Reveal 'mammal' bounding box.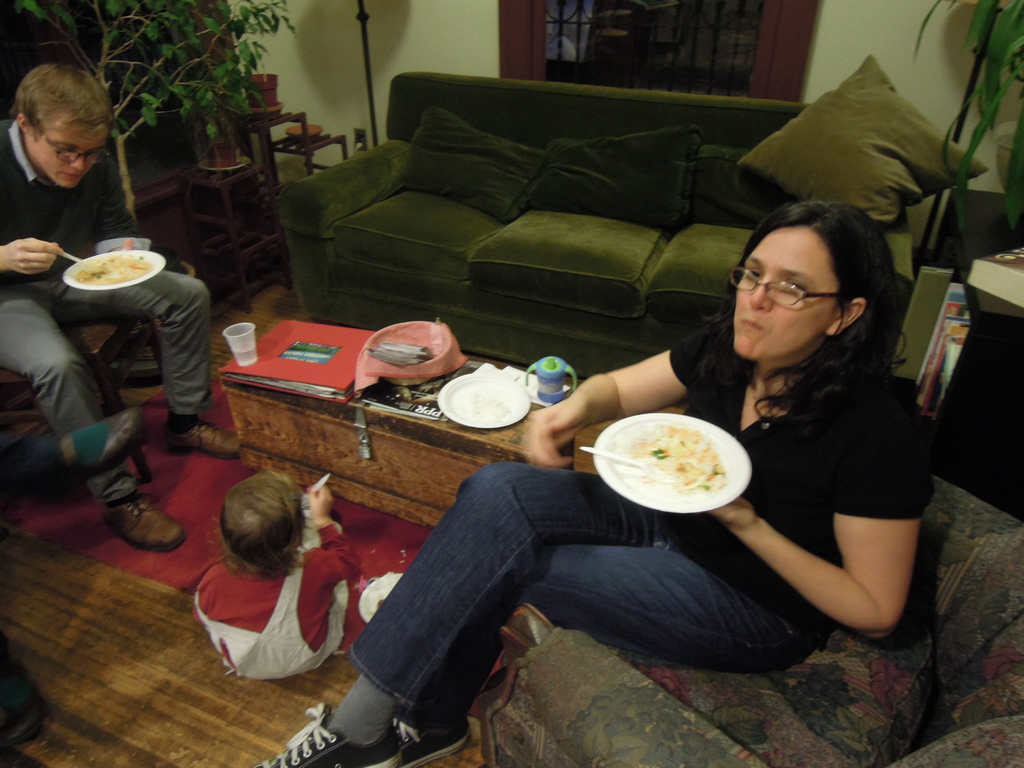
Revealed: [257, 193, 928, 767].
